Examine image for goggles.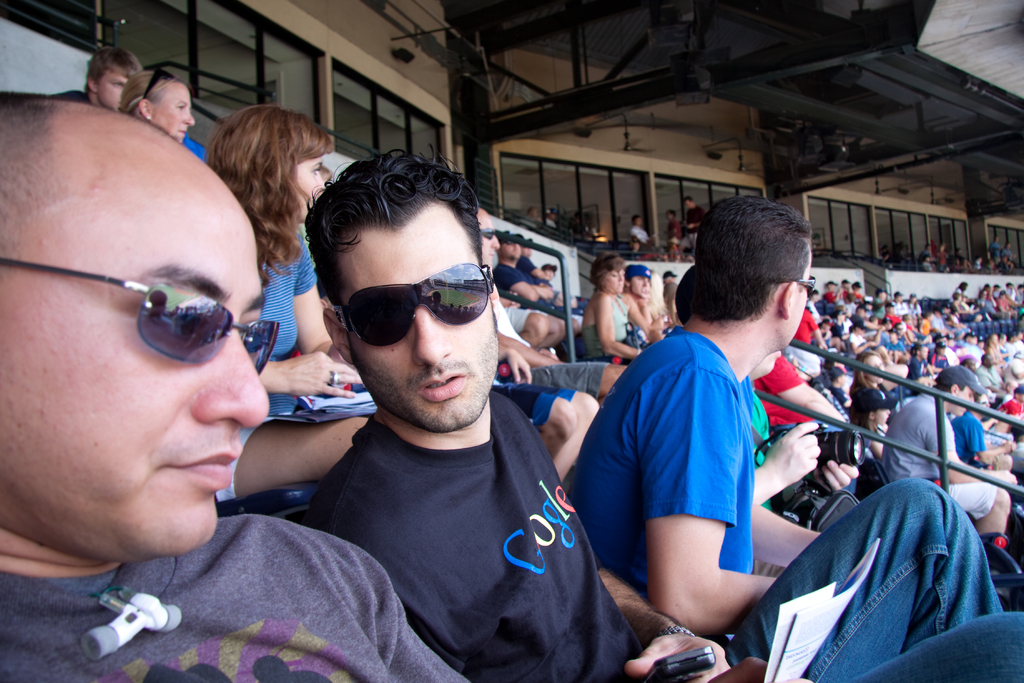
Examination result: (x1=0, y1=265, x2=282, y2=378).
